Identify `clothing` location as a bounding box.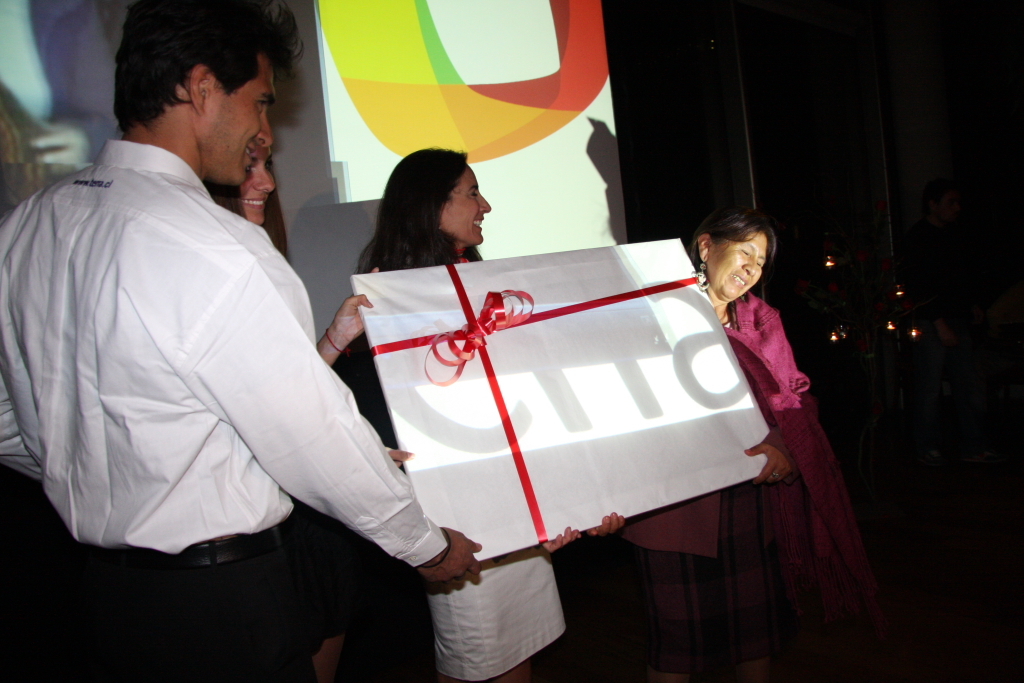
locate(16, 116, 411, 608).
